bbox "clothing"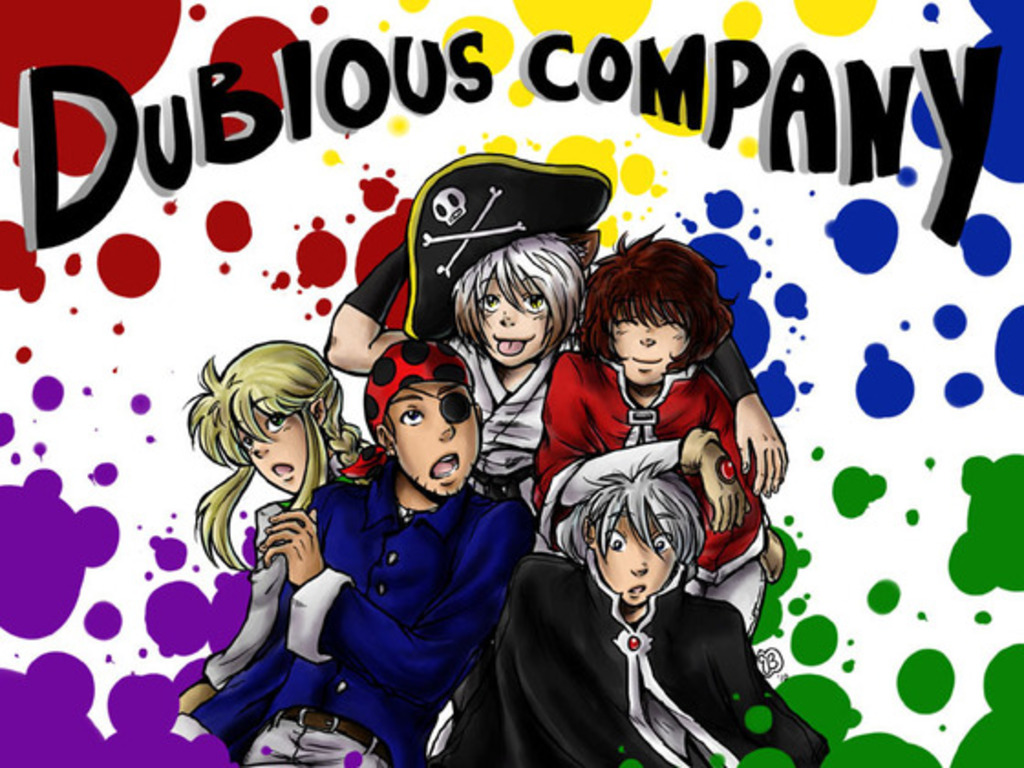
[488,532,850,766]
